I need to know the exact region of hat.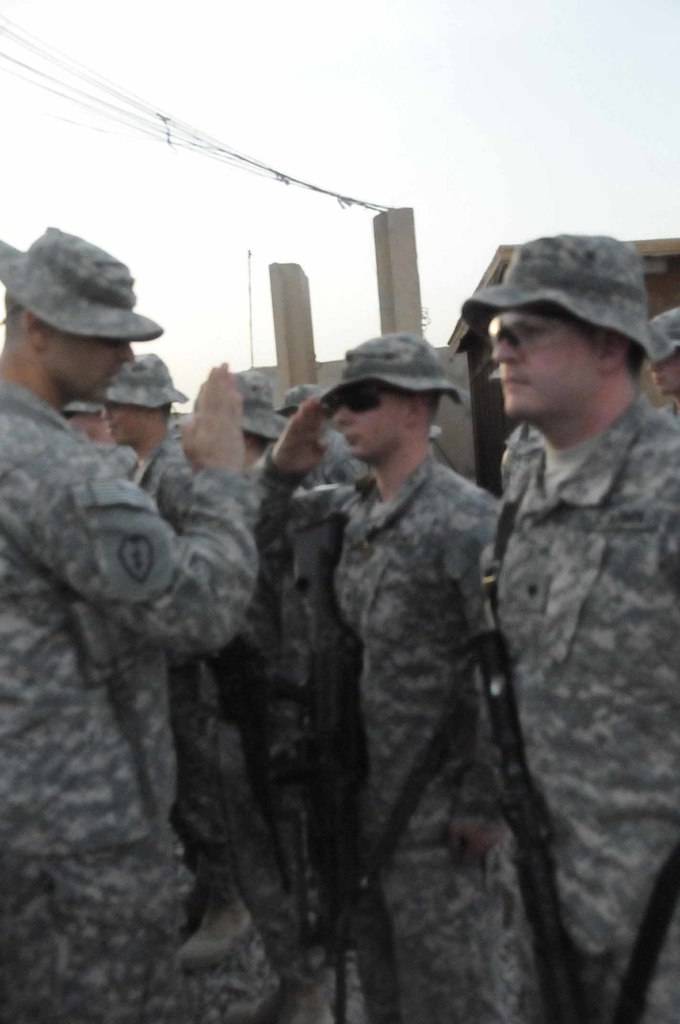
Region: {"x1": 315, "y1": 321, "x2": 485, "y2": 415}.
